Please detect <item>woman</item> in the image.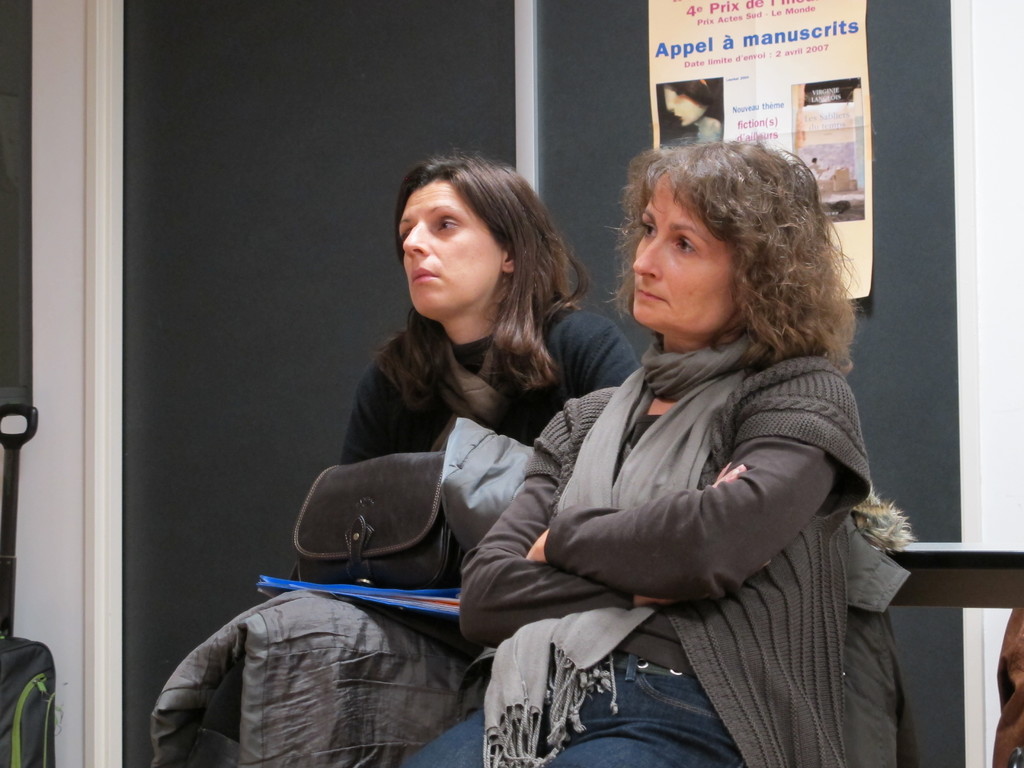
detection(383, 137, 879, 767).
